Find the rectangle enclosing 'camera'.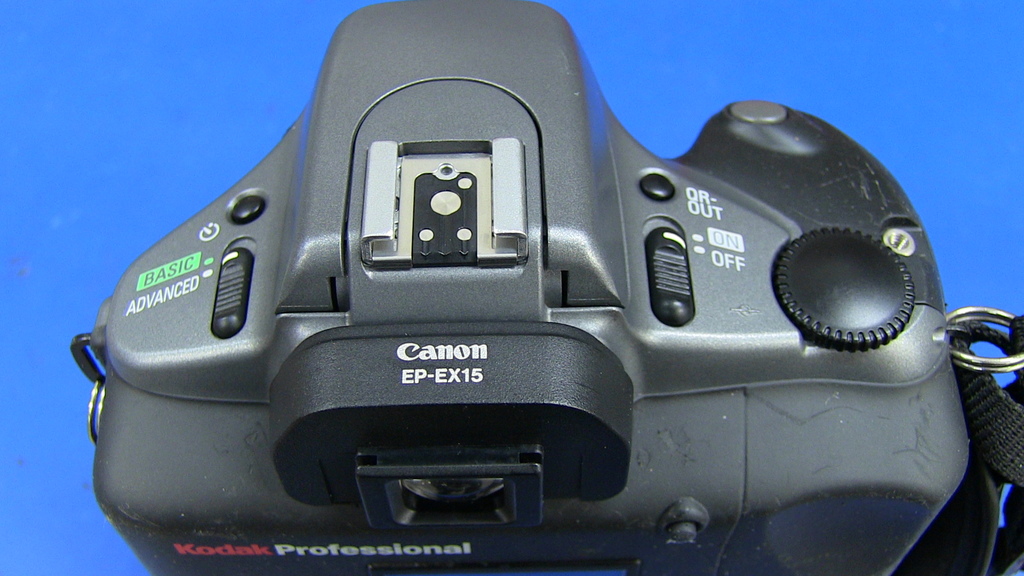
bbox=(91, 0, 974, 575).
